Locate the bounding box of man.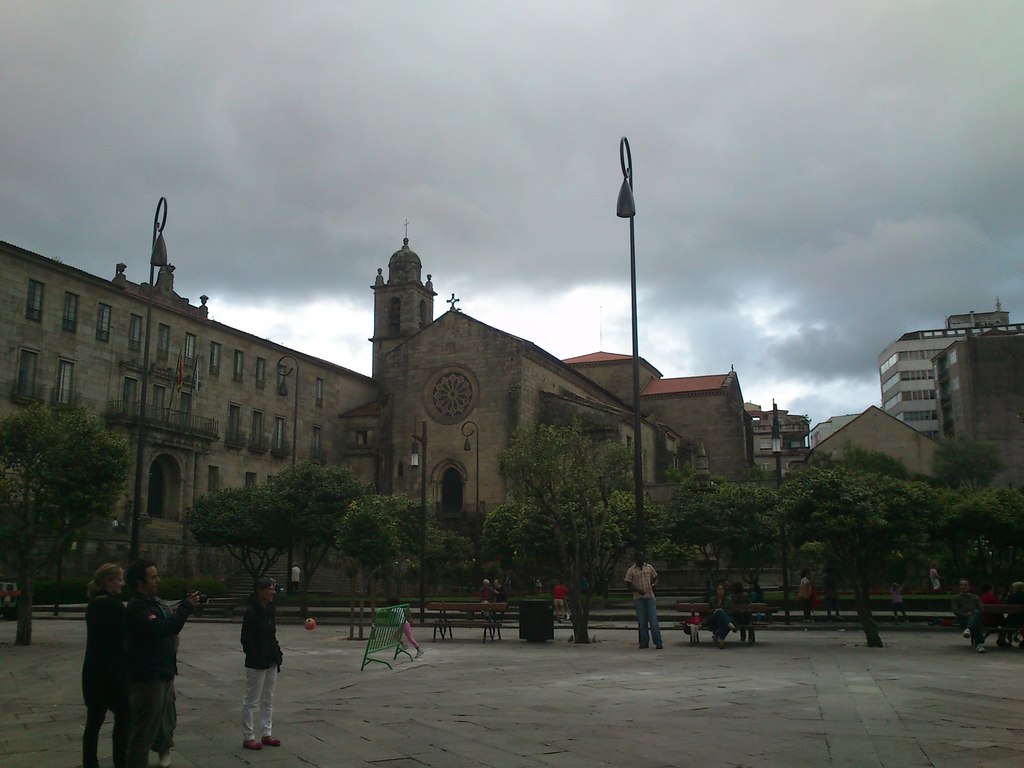
Bounding box: <region>126, 561, 210, 767</region>.
